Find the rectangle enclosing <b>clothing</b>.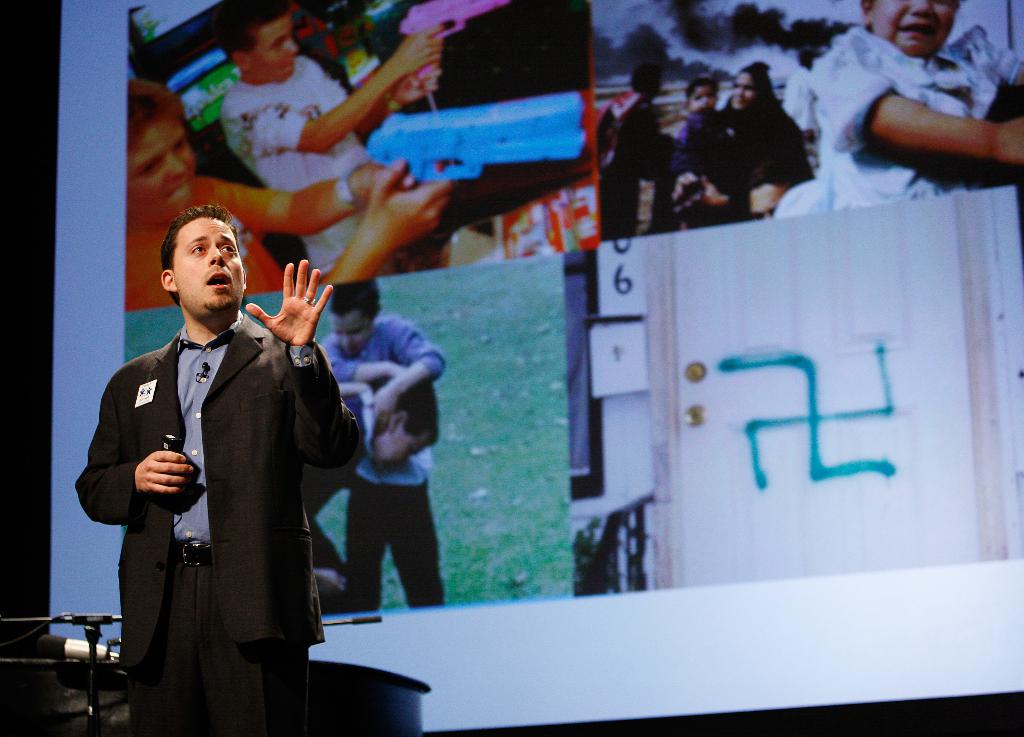
[125, 173, 292, 311].
